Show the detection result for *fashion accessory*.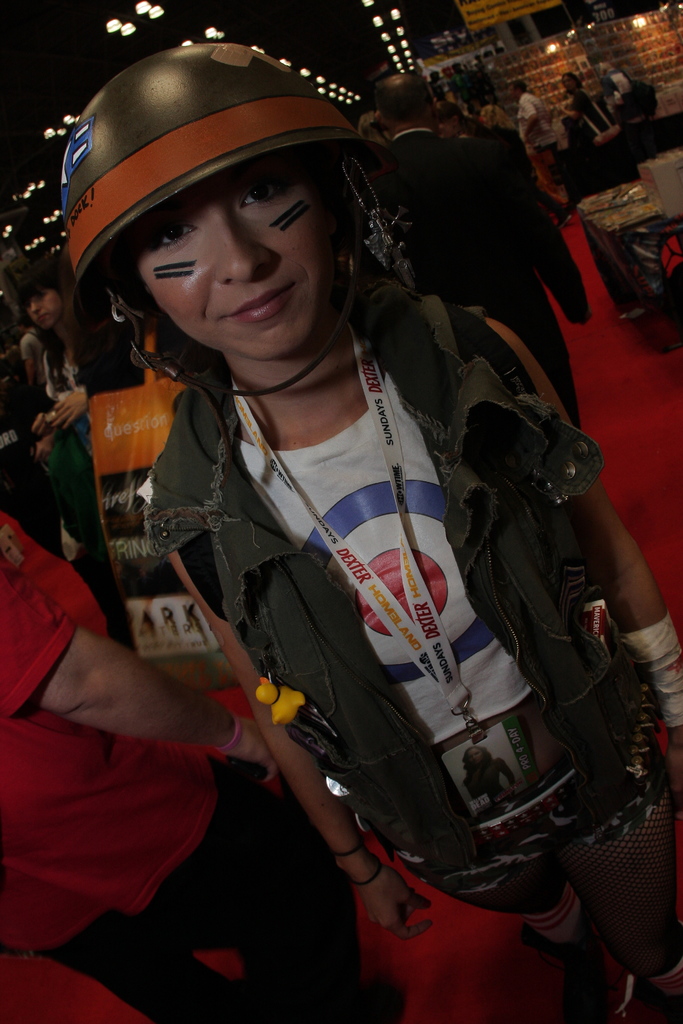
[42, 407, 61, 419].
